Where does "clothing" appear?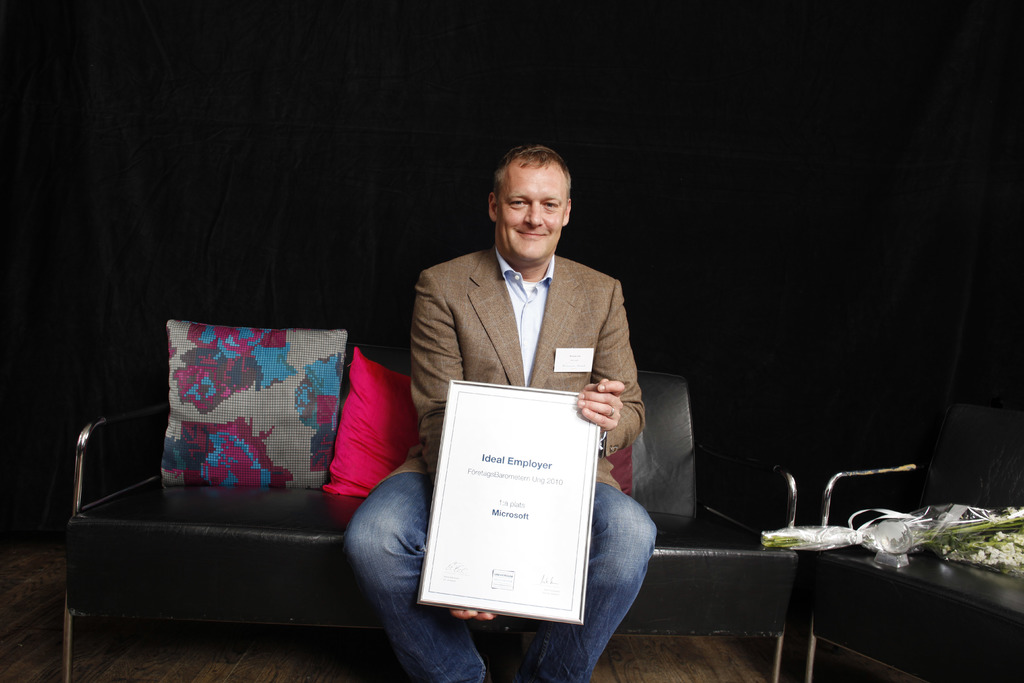
Appears at [385, 253, 642, 659].
